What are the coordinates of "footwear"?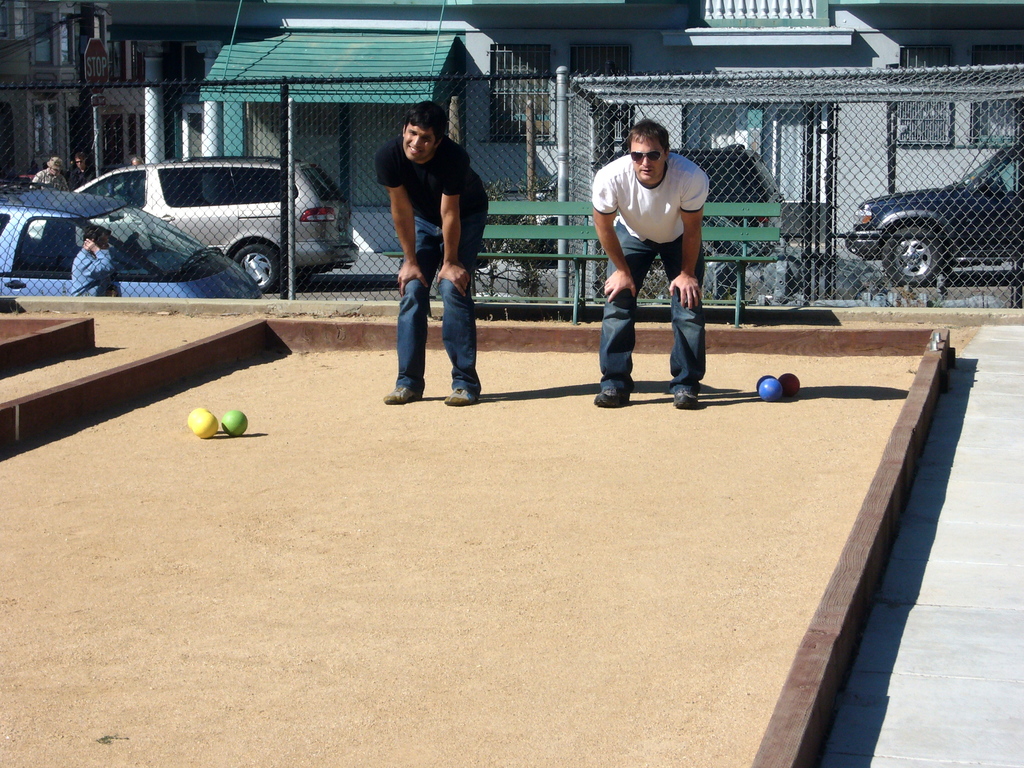
[left=673, top=383, right=703, bottom=411].
